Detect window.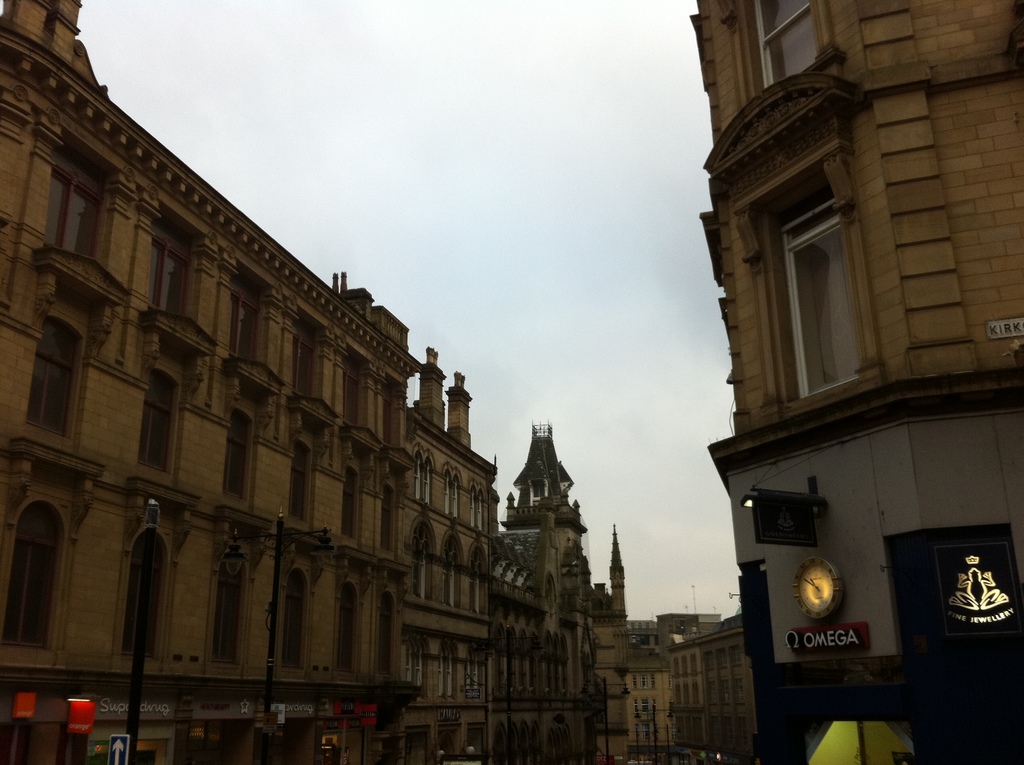
Detected at box(530, 481, 550, 504).
